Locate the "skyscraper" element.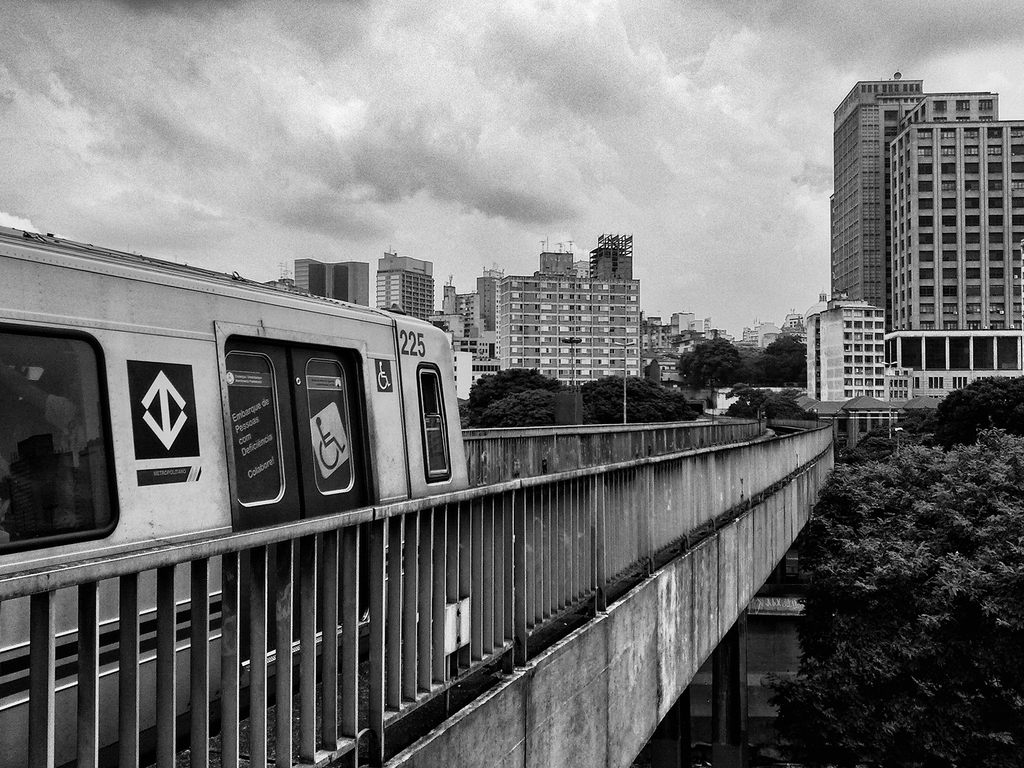
Element bbox: 371 246 438 319.
